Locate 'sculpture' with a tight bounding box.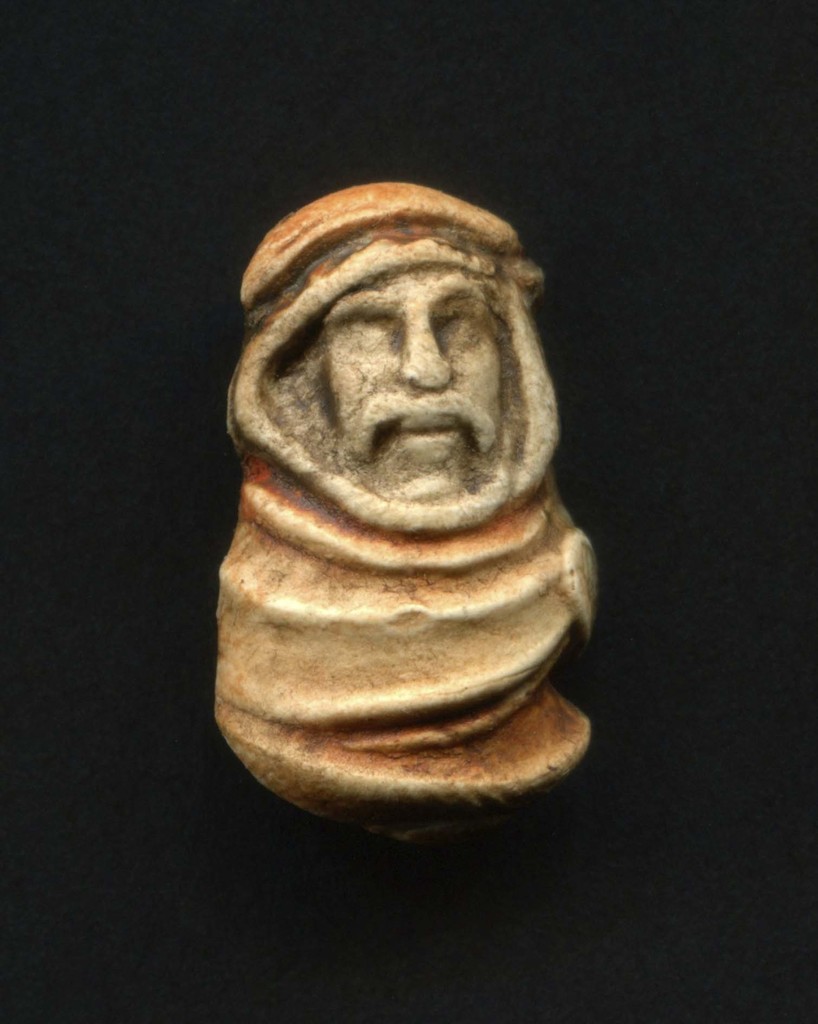
locate(196, 141, 611, 825).
